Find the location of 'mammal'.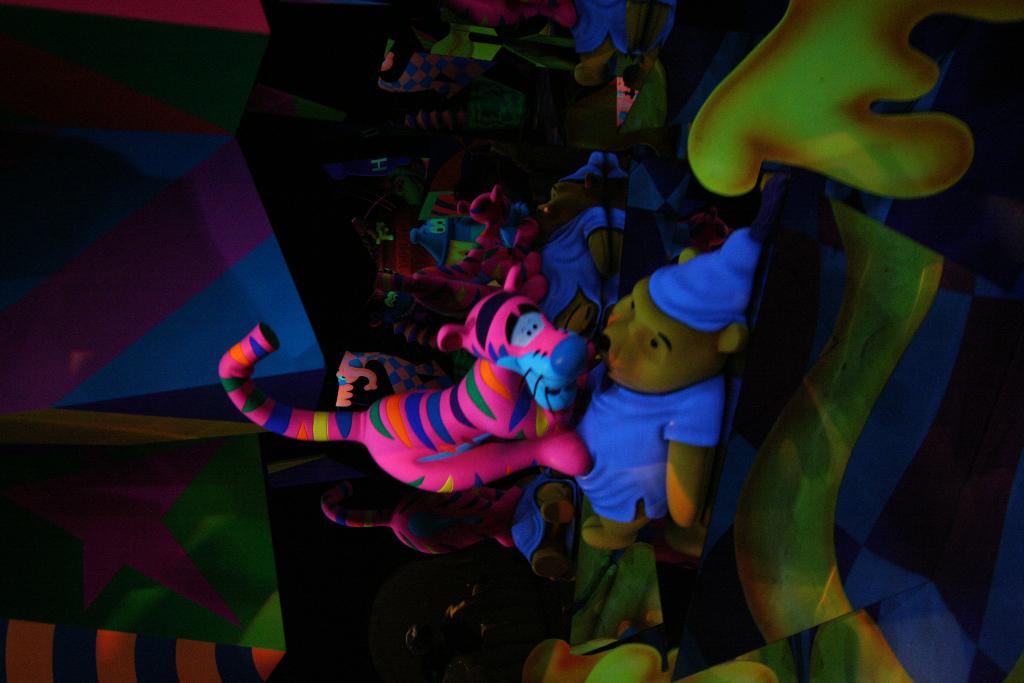
Location: <bbox>214, 253, 601, 493</bbox>.
